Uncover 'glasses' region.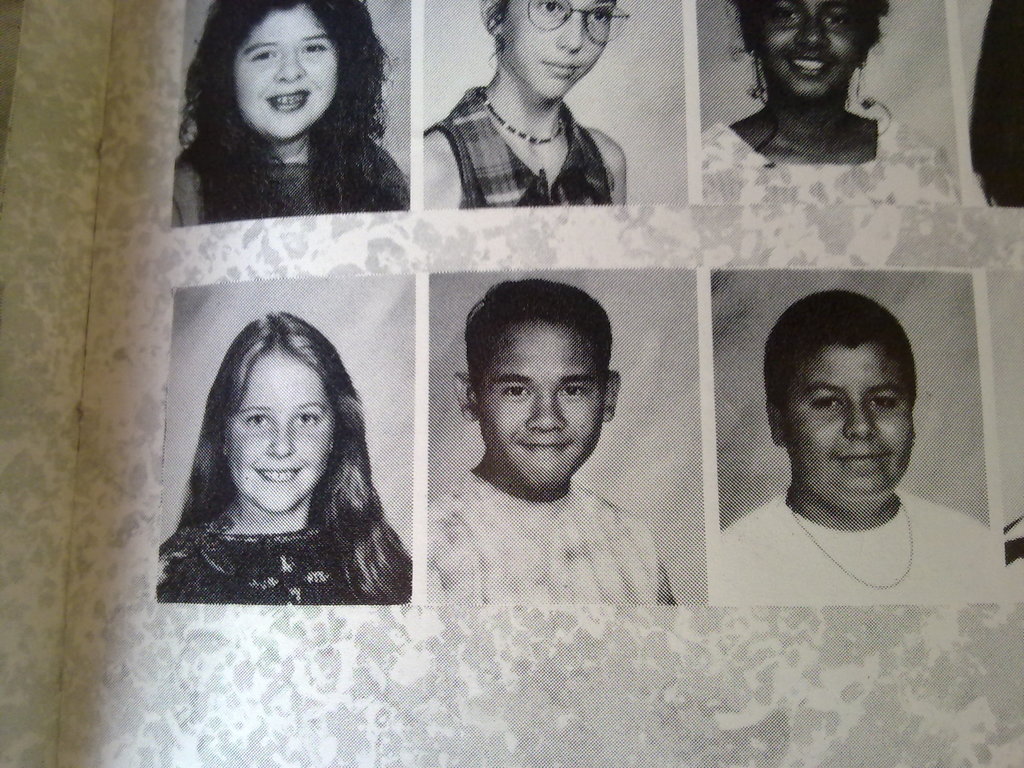
Uncovered: x1=527 y1=0 x2=632 y2=45.
